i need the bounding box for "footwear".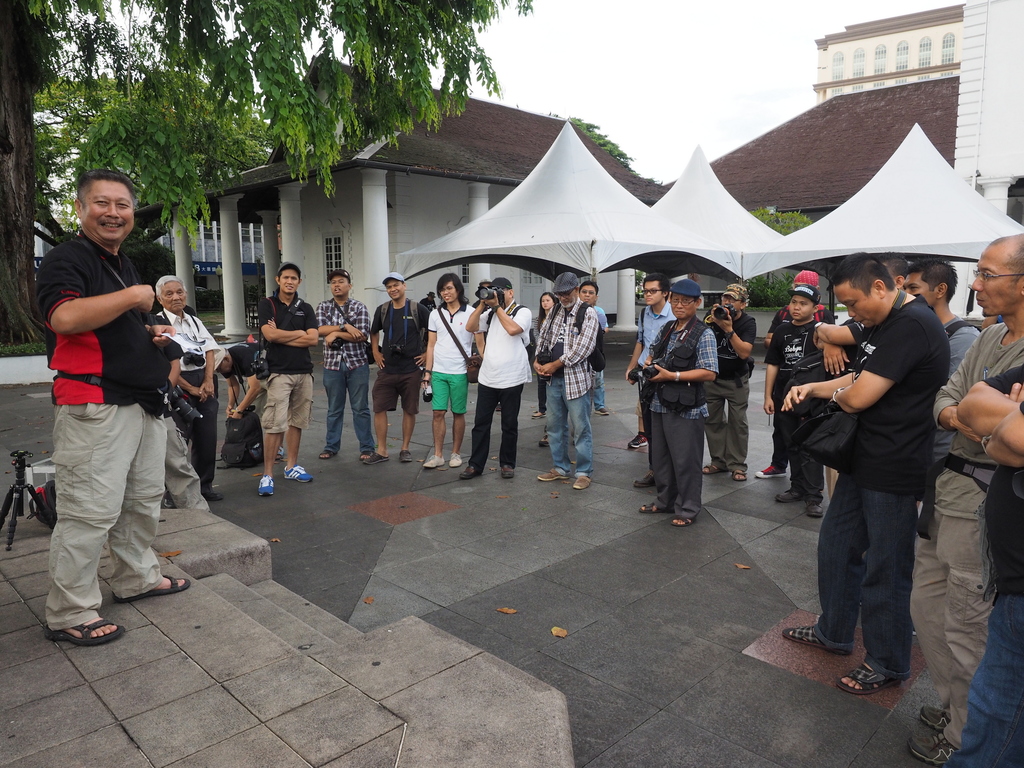
Here it is: 703,463,724,474.
